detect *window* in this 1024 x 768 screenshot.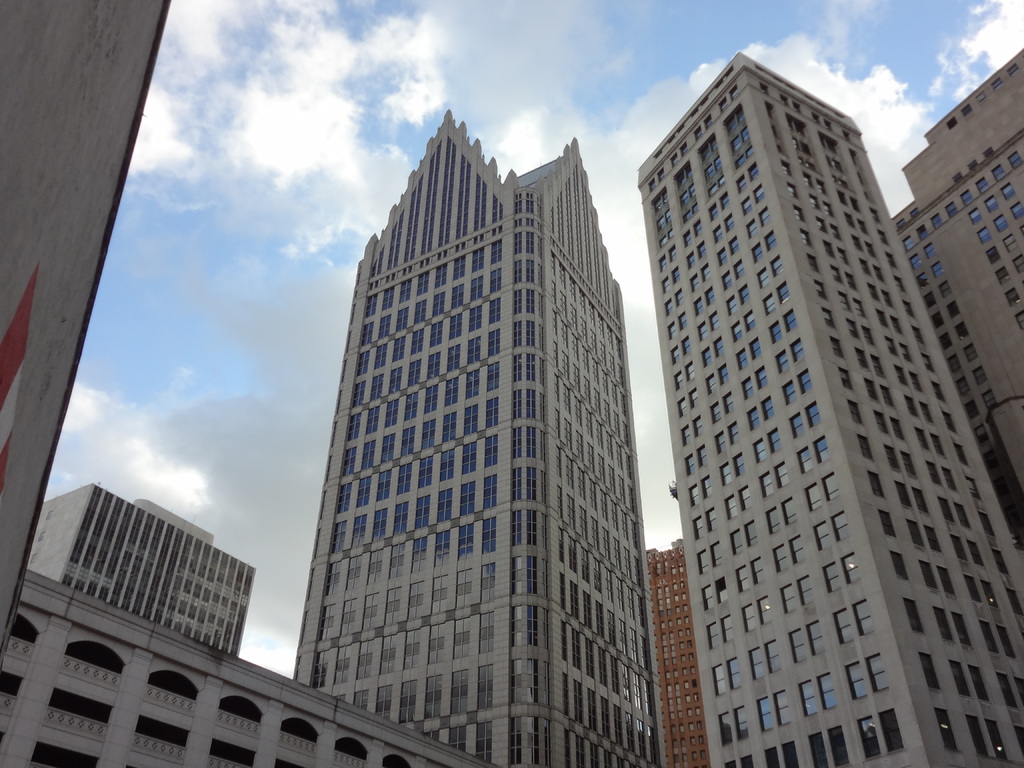
Detection: (left=773, top=542, right=788, bottom=570).
